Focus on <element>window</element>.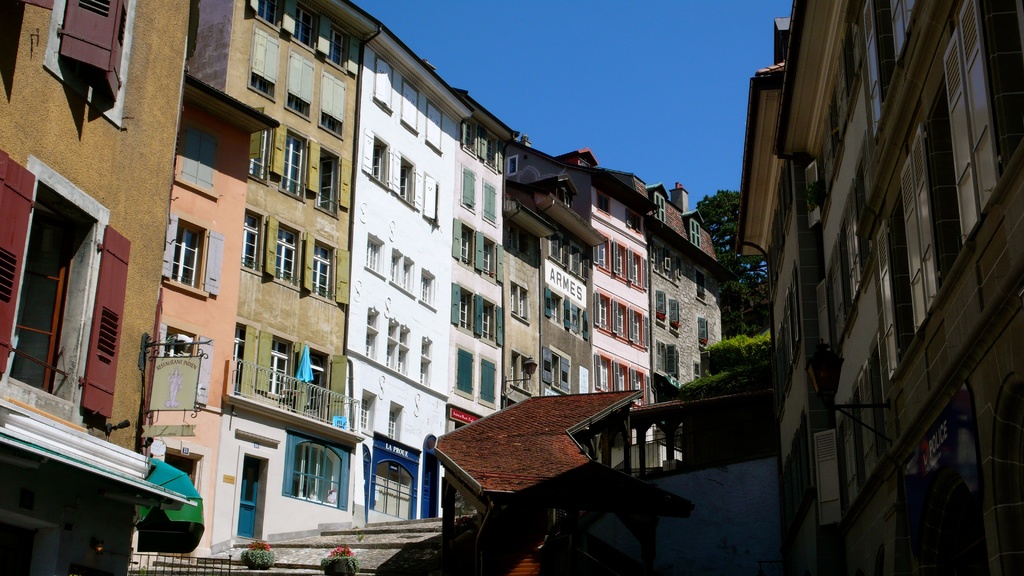
Focused at {"left": 481, "top": 130, "right": 502, "bottom": 168}.
